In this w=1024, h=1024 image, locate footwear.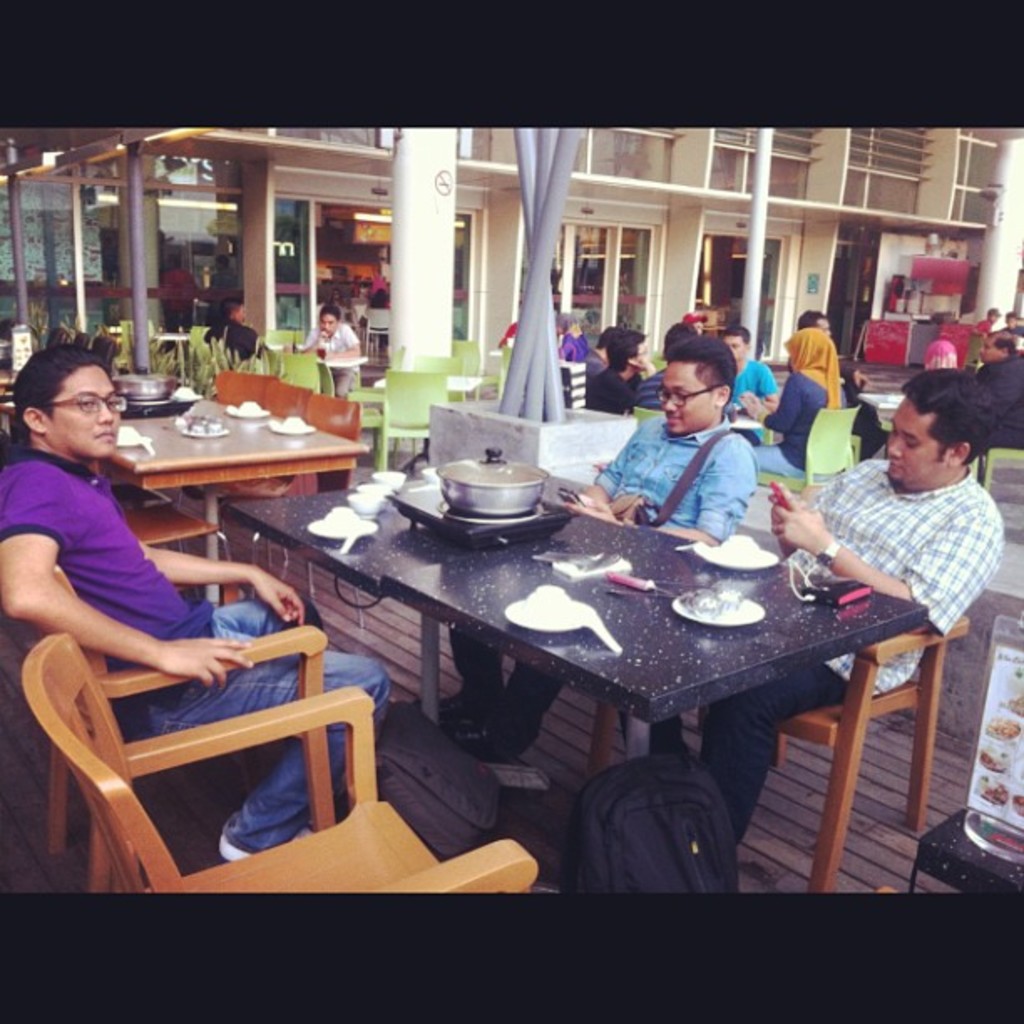
Bounding box: 445/716/539/768.
